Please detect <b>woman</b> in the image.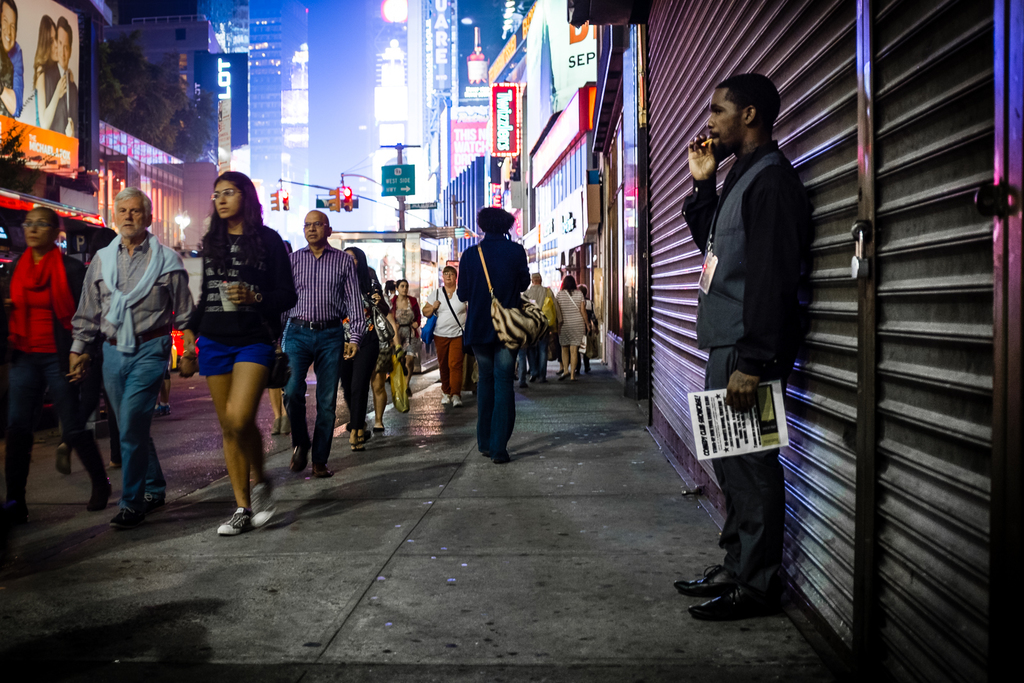
locate(339, 239, 396, 461).
